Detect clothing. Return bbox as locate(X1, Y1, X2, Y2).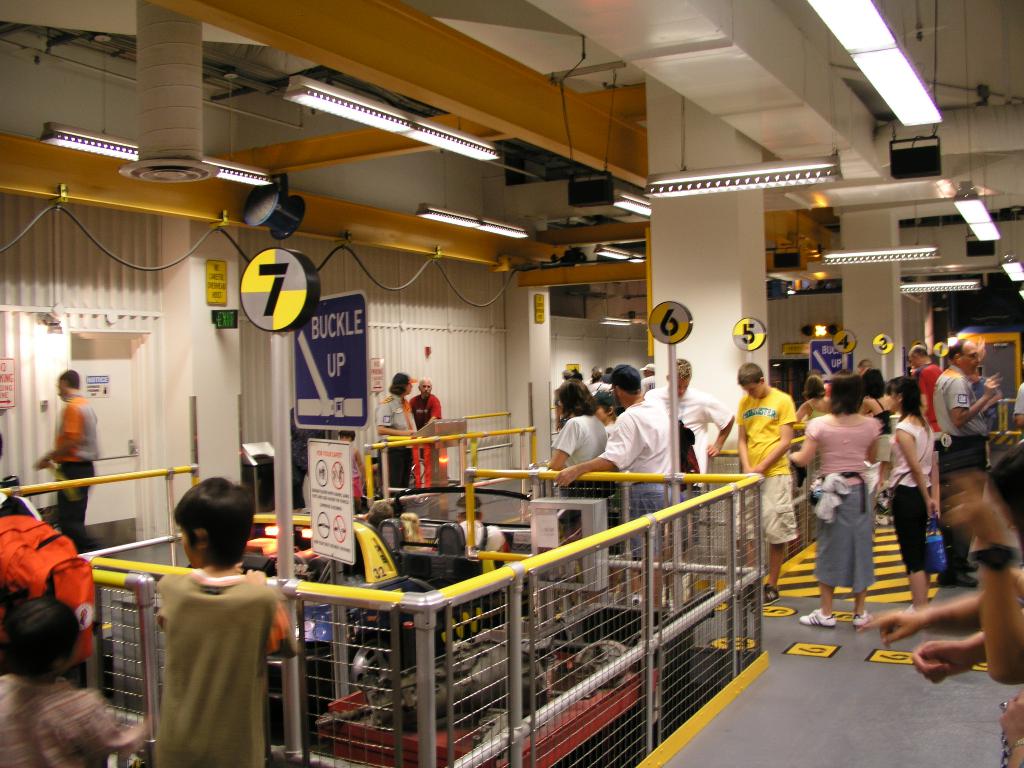
locate(411, 396, 437, 488).
